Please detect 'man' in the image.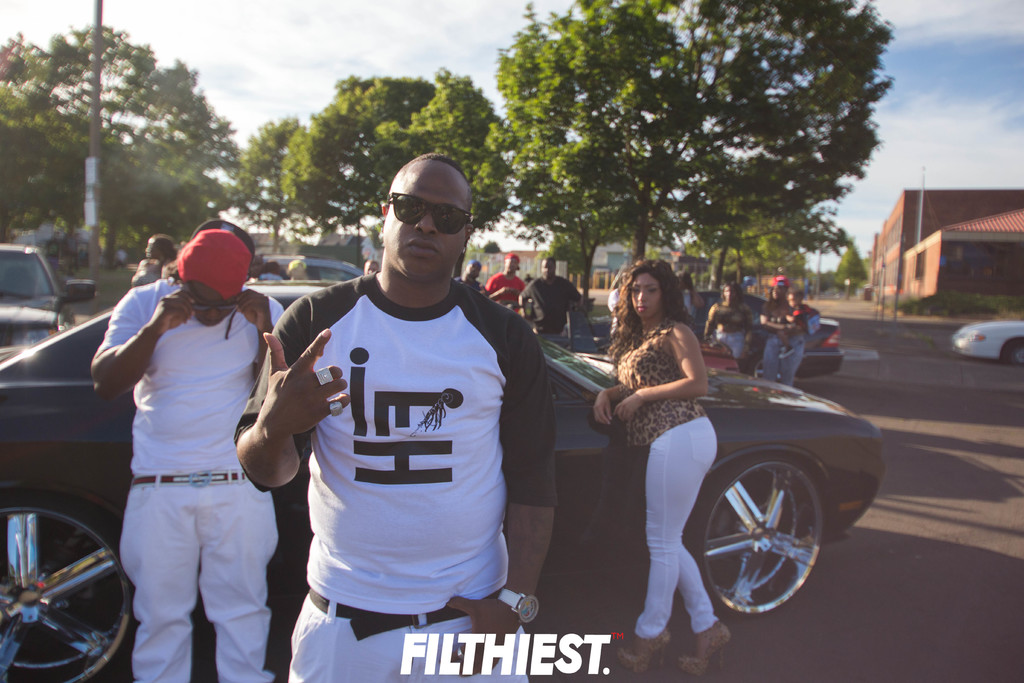
x1=484, y1=255, x2=525, y2=318.
